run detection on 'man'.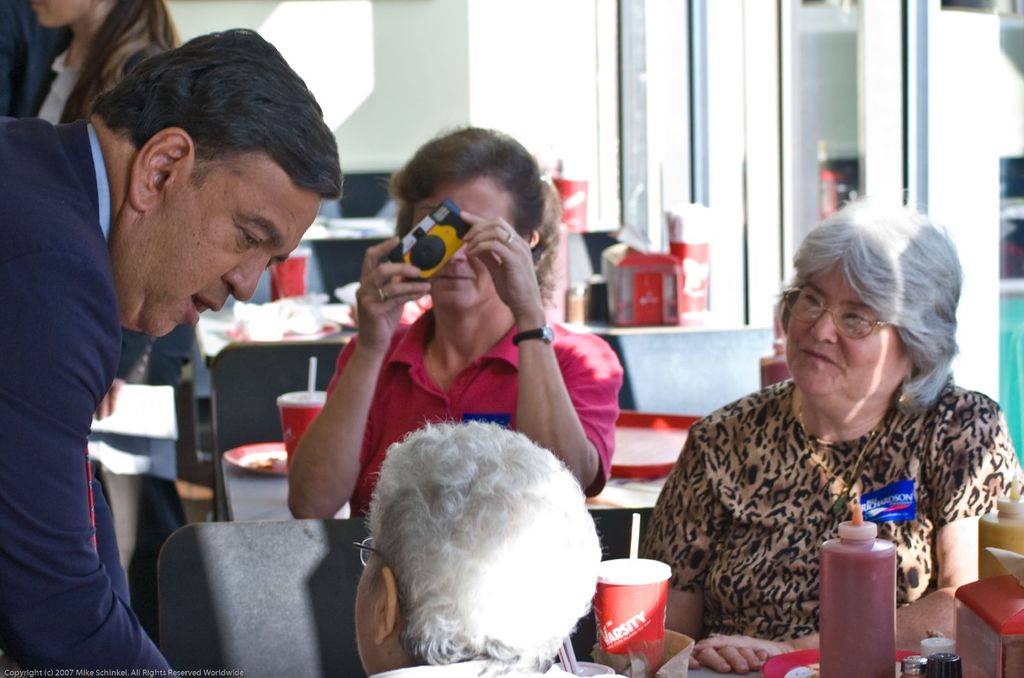
Result: (0,22,282,643).
